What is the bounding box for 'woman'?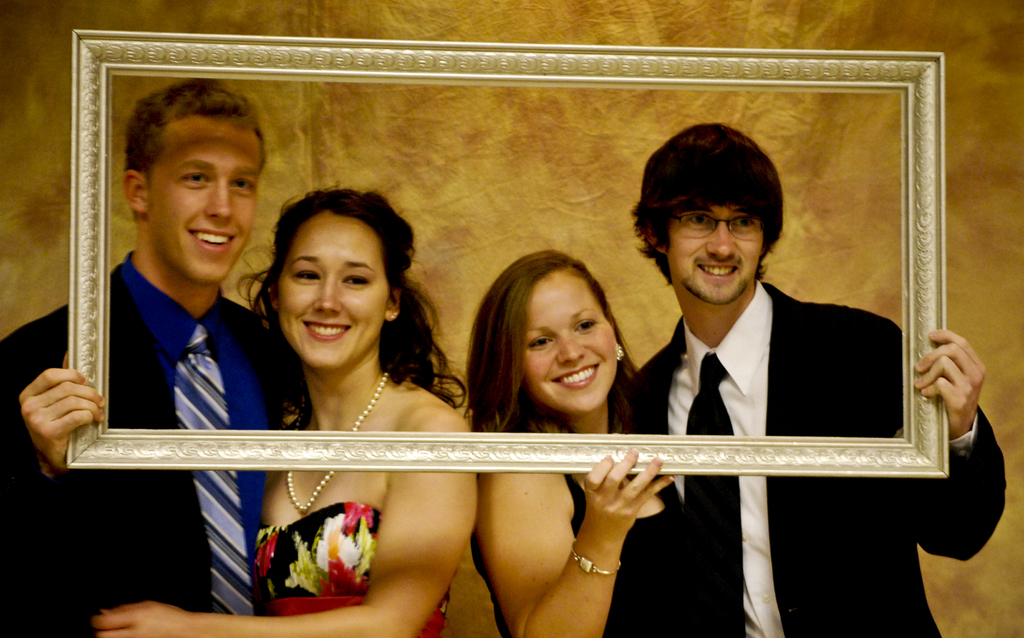
select_region(468, 252, 673, 637).
